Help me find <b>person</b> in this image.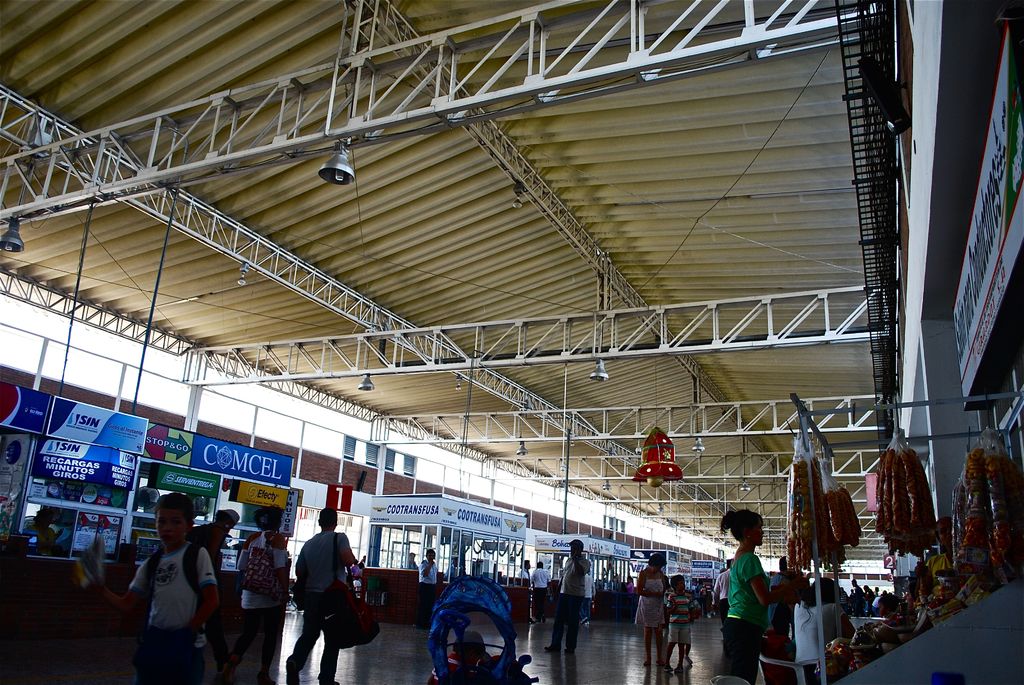
Found it: [left=214, top=500, right=292, bottom=684].
